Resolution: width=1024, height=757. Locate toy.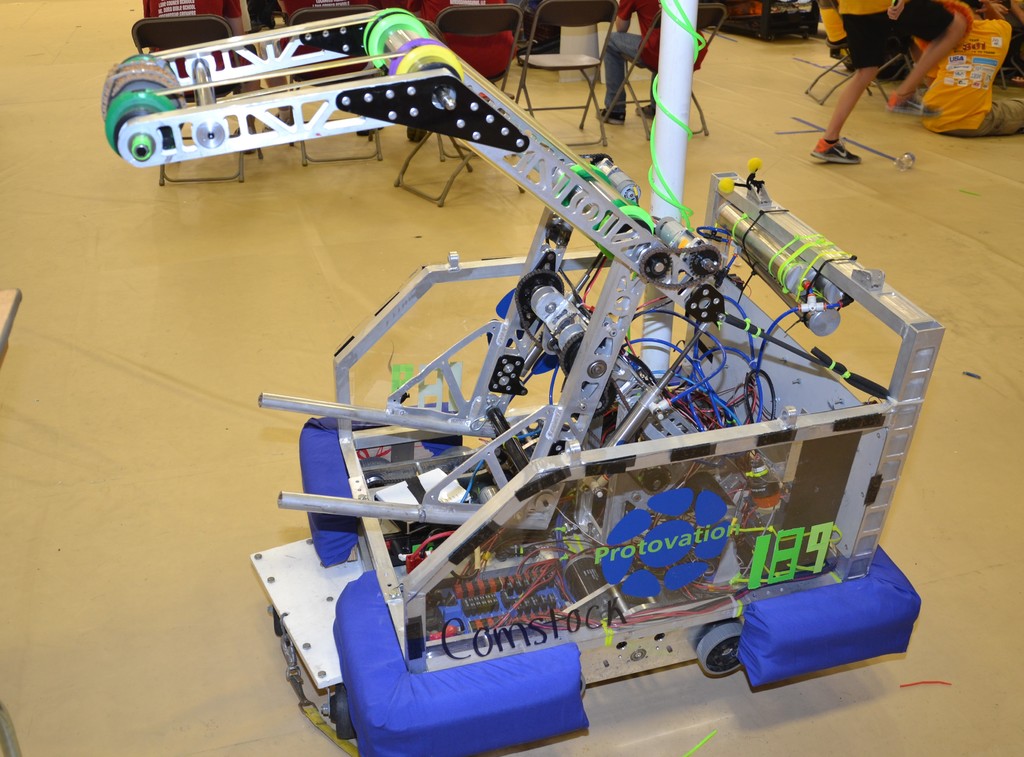
box(102, 6, 945, 756).
